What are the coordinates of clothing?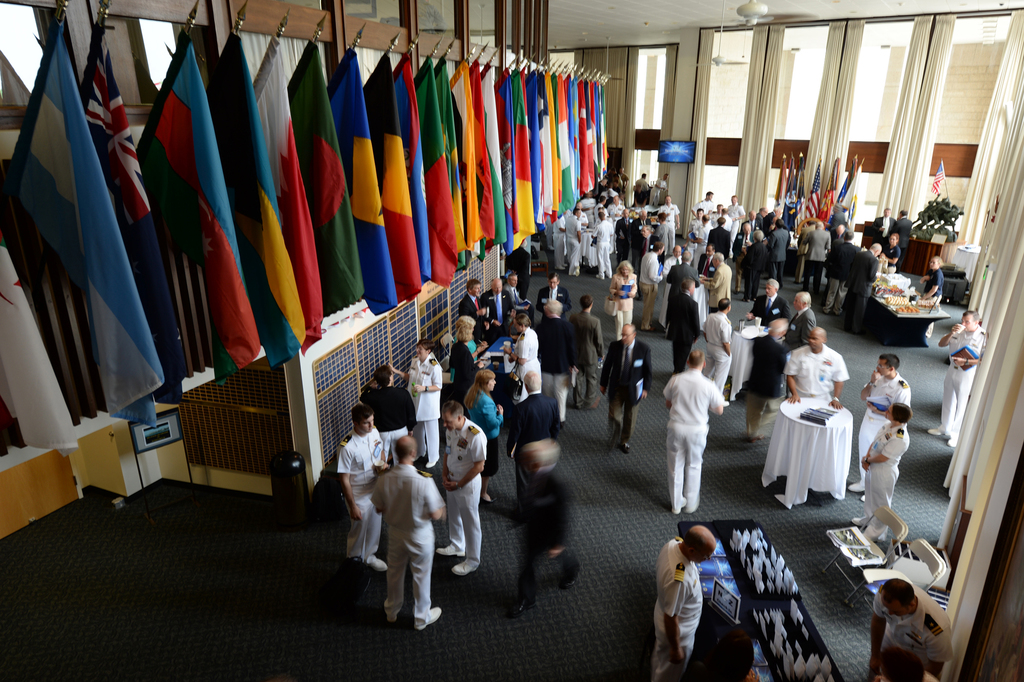
box=[672, 293, 703, 380].
